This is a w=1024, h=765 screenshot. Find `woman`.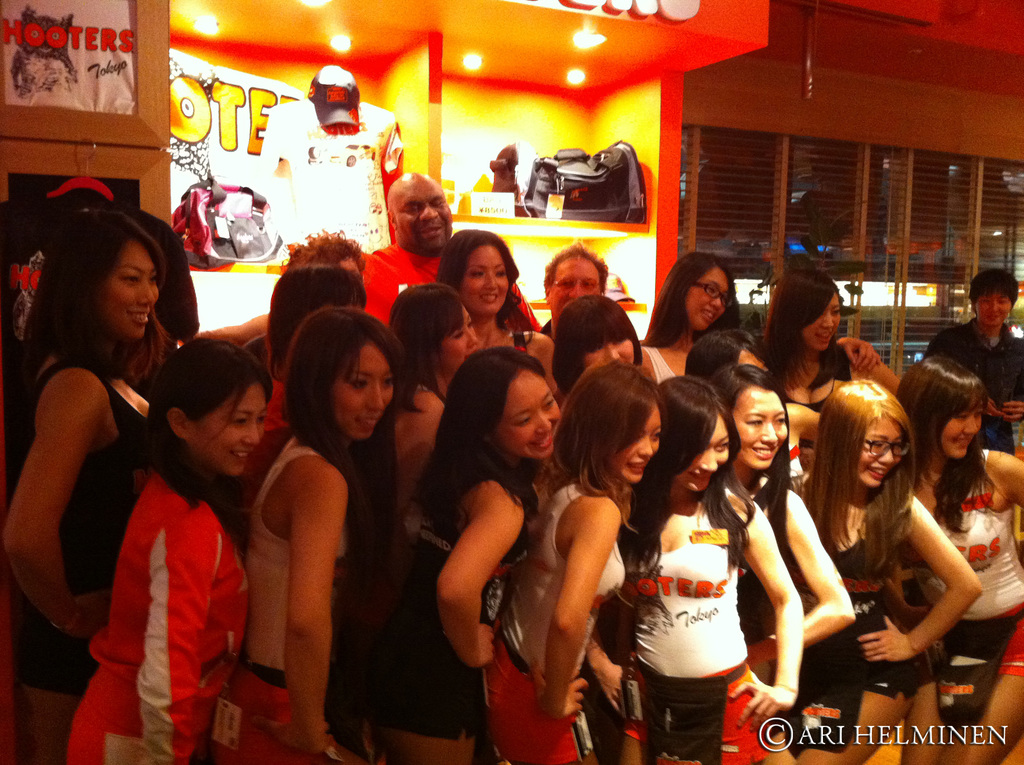
Bounding box: Rect(371, 345, 563, 764).
